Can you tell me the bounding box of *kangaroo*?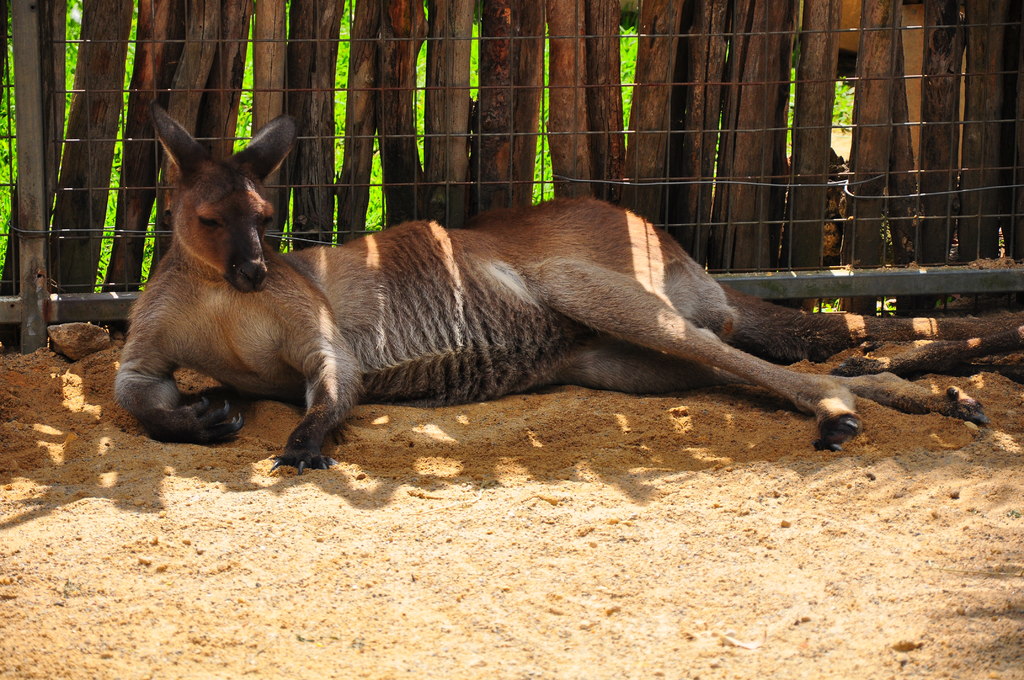
[left=113, top=102, right=1023, bottom=474].
